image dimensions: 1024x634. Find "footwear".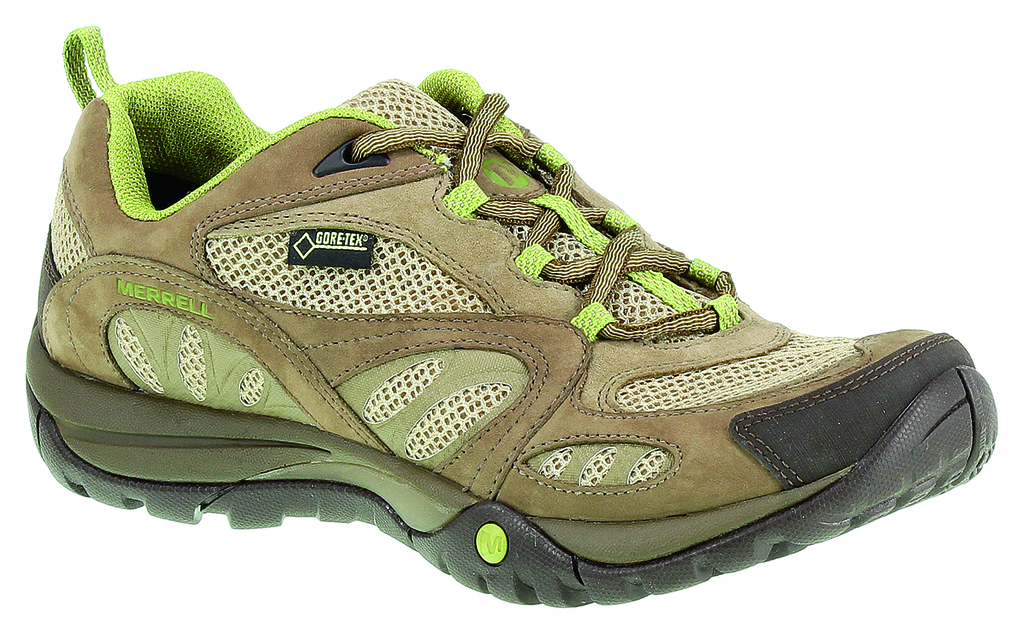
(30, 31, 971, 598).
